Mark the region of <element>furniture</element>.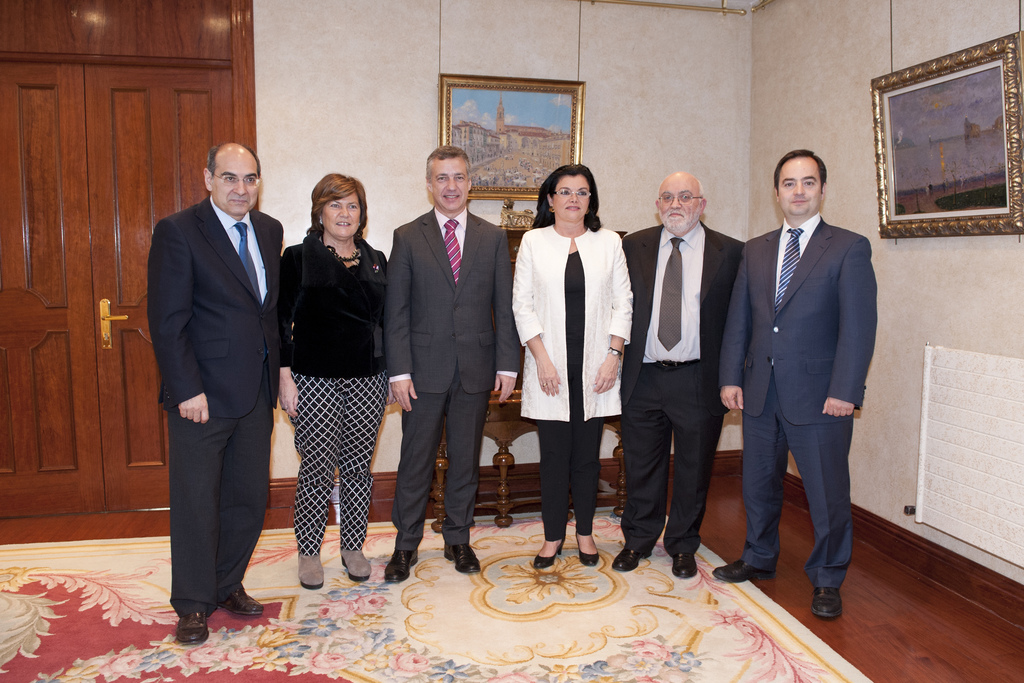
Region: [286,198,750,536].
